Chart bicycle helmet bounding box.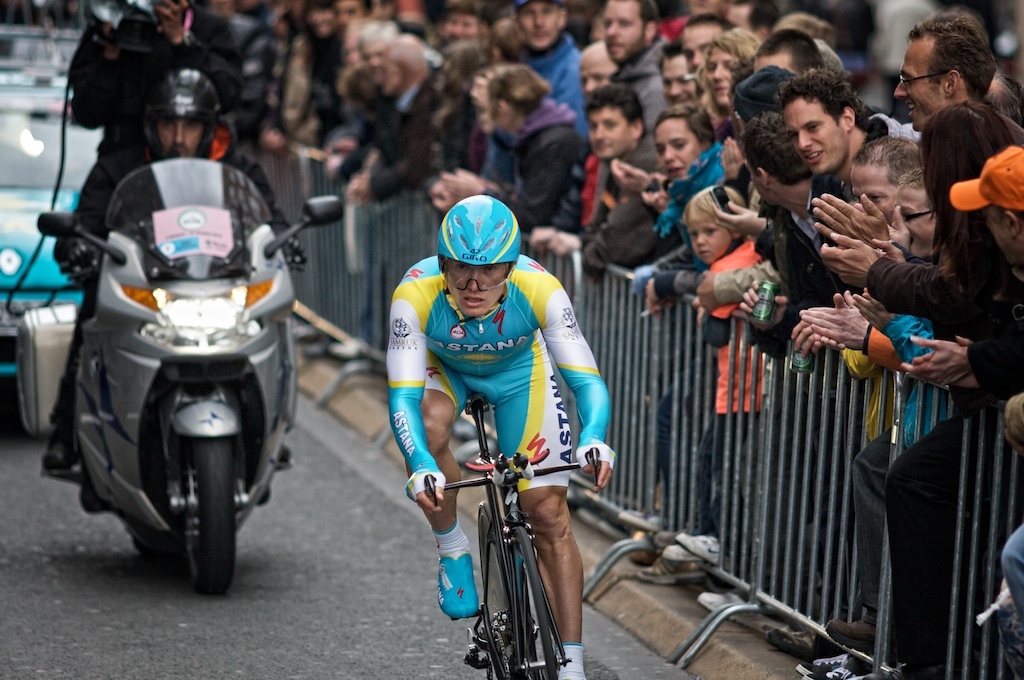
Charted: [436, 194, 515, 264].
